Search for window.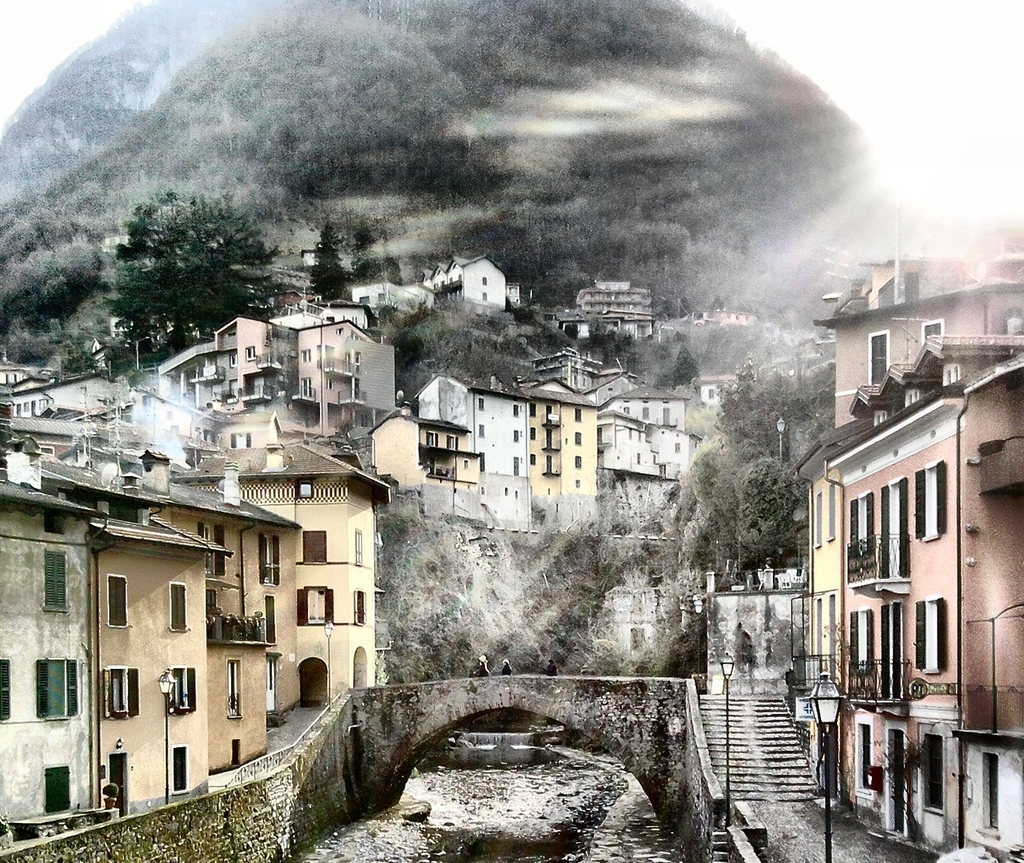
Found at region(577, 410, 580, 418).
